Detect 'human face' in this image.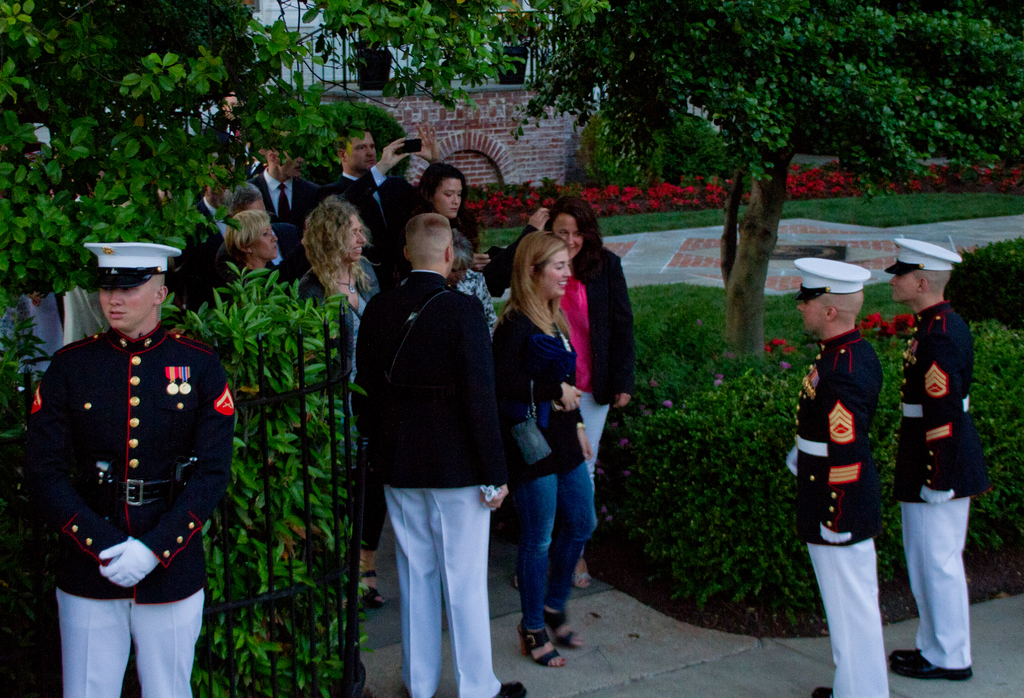
Detection: rect(98, 273, 152, 336).
